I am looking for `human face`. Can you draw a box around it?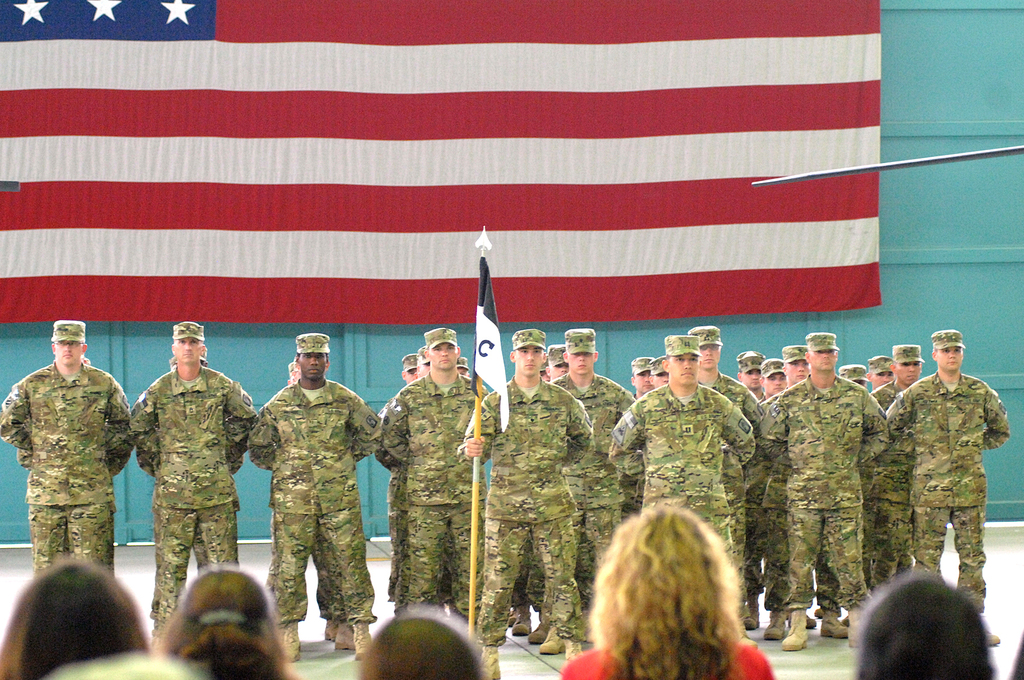
Sure, the bounding box is box(430, 344, 456, 373).
